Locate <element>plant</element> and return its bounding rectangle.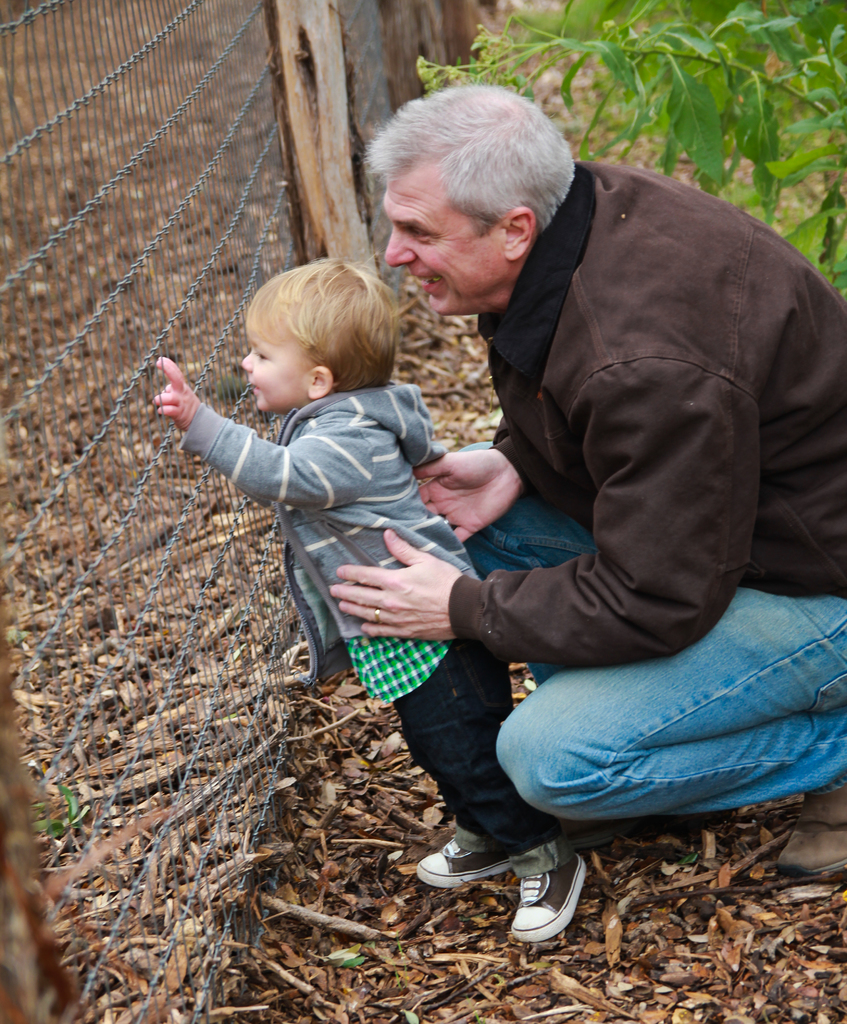
[left=412, top=0, right=846, bottom=276].
